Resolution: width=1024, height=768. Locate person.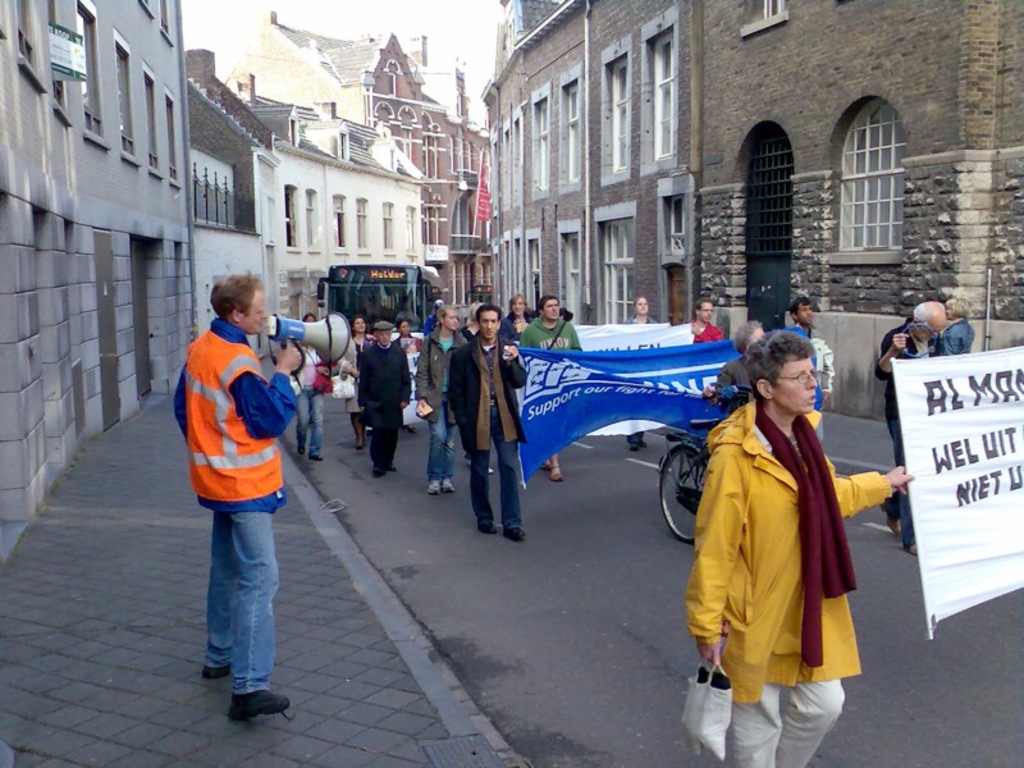
Rect(424, 300, 442, 335).
